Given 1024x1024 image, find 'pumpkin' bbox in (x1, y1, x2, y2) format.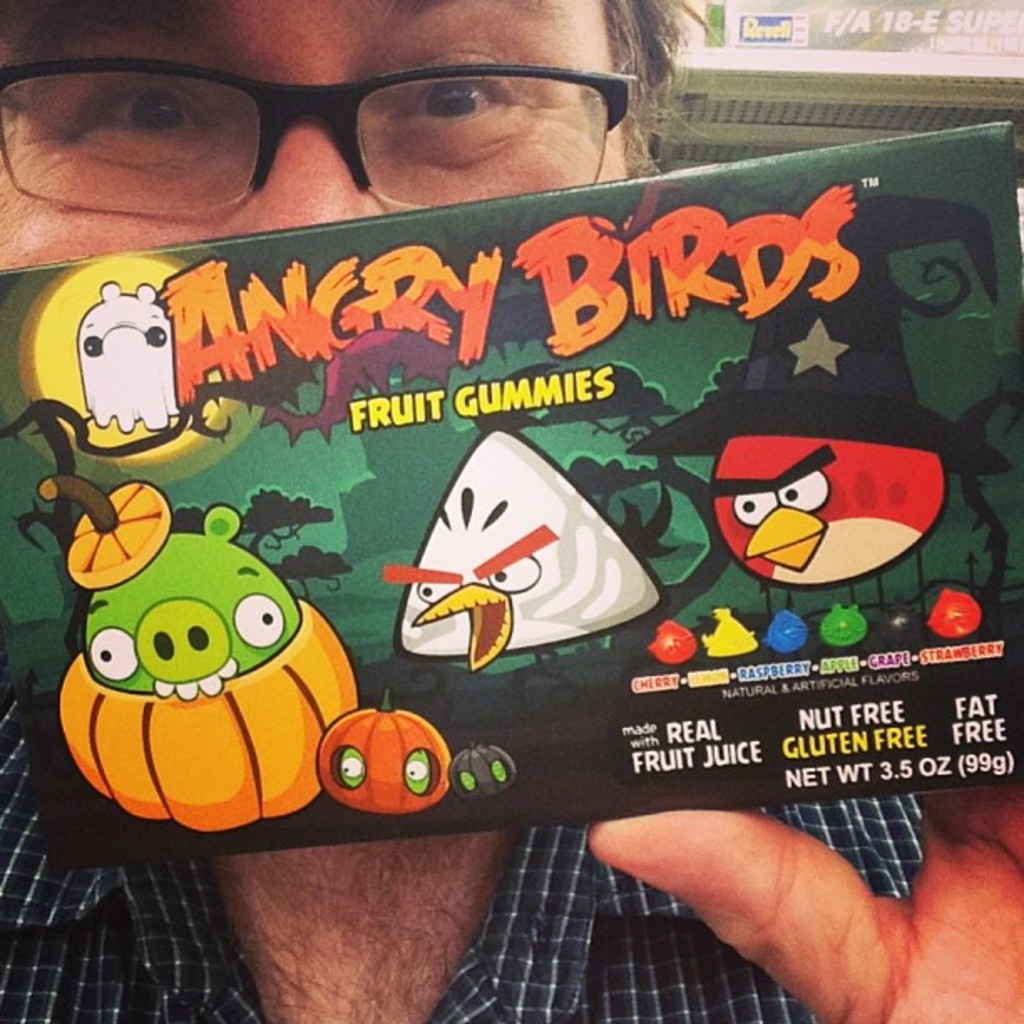
(453, 745, 519, 805).
